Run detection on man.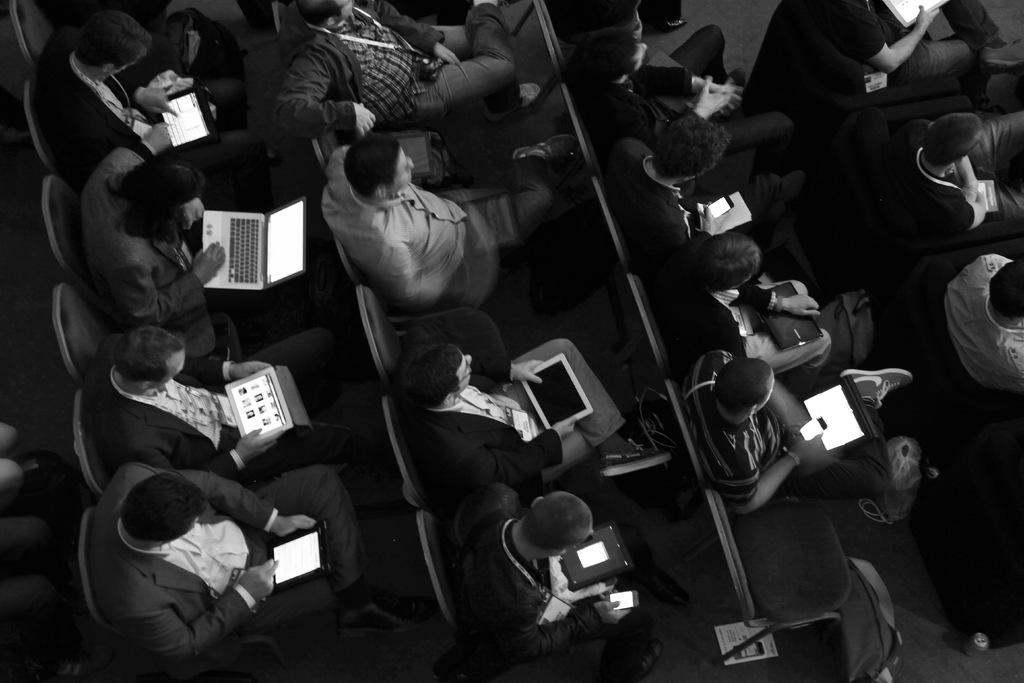
Result: bbox(33, 9, 275, 210).
